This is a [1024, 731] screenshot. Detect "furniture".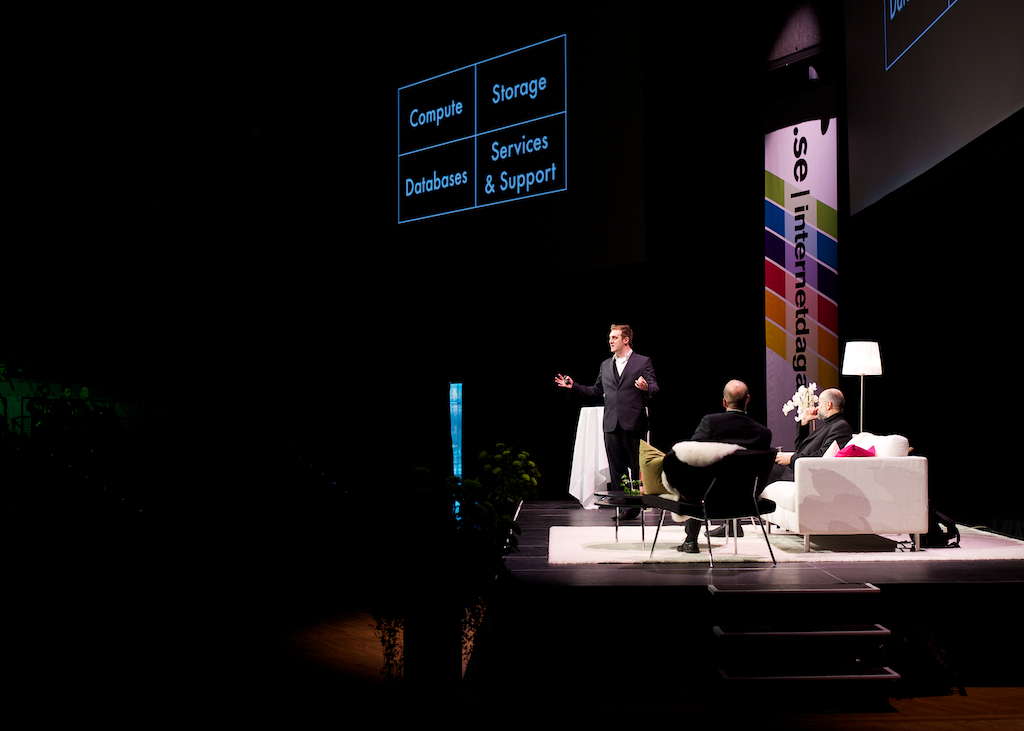
box=[759, 457, 932, 553].
